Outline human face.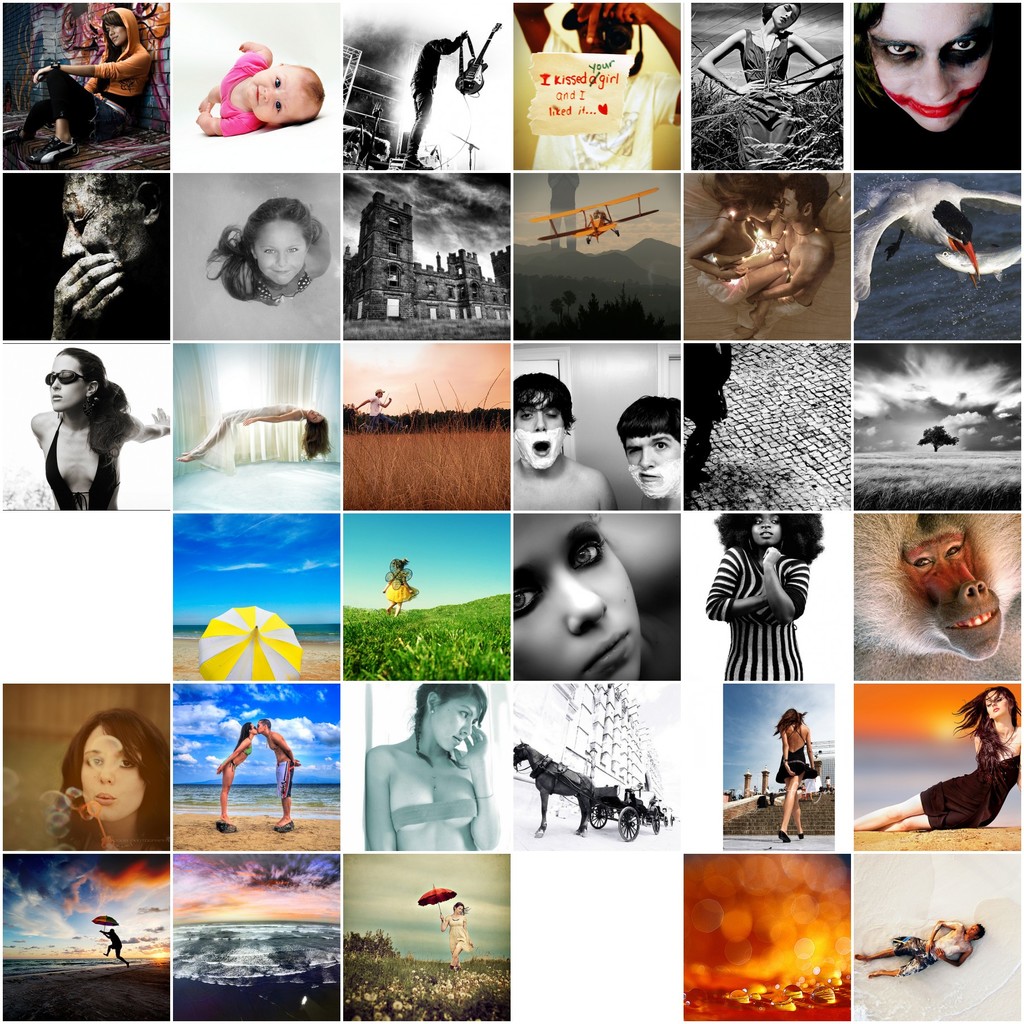
Outline: 424:688:480:749.
